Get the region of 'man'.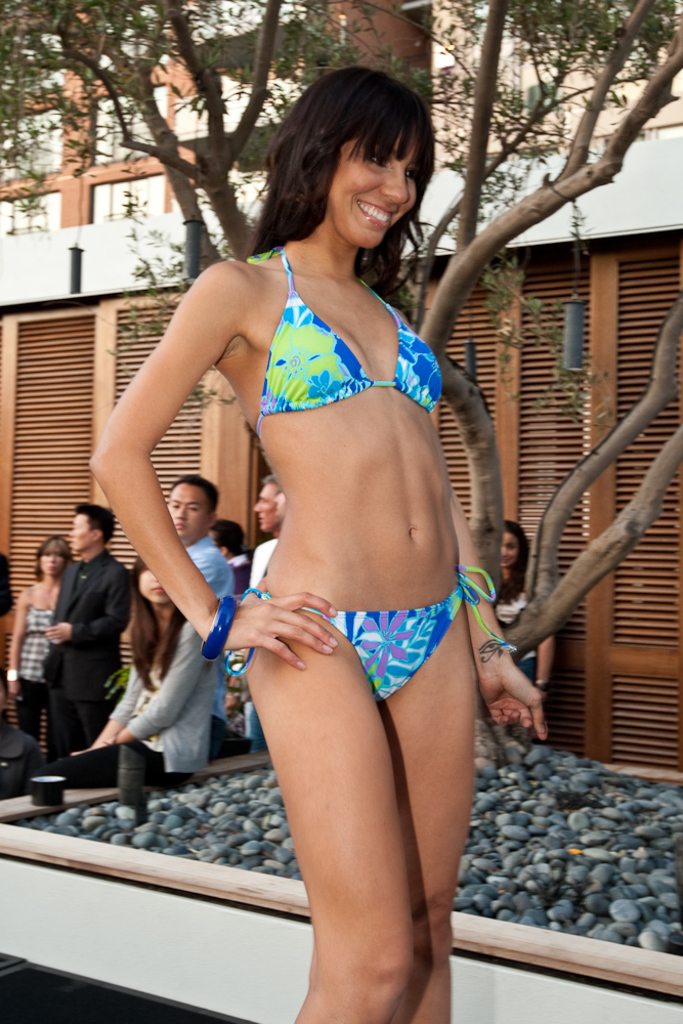
x1=37, y1=495, x2=131, y2=758.
